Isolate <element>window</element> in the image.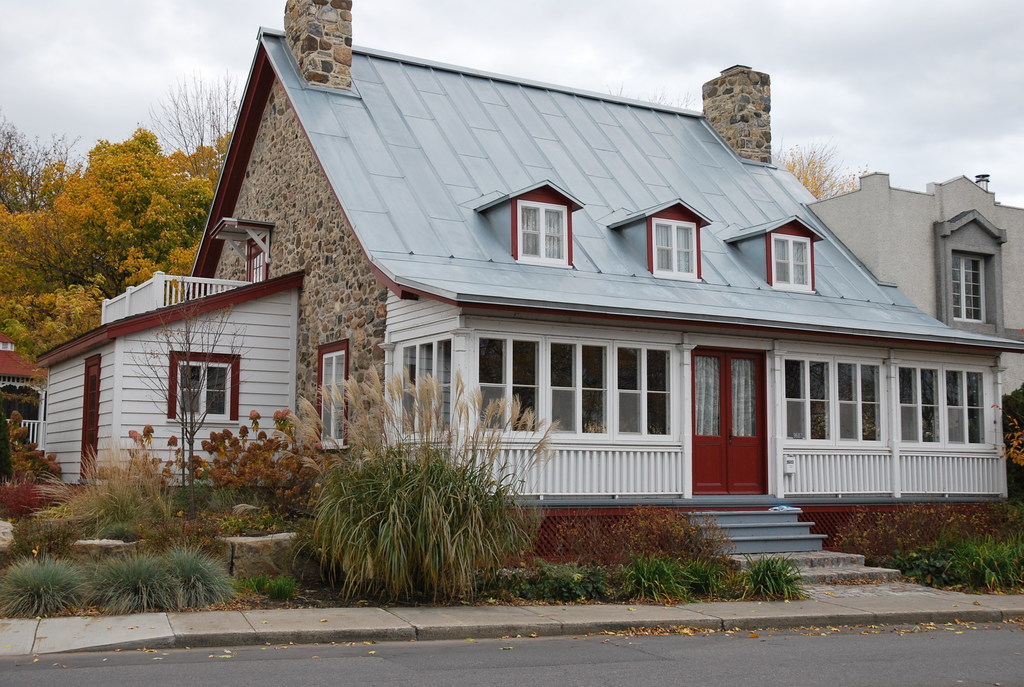
Isolated region: (x1=896, y1=363, x2=940, y2=445).
